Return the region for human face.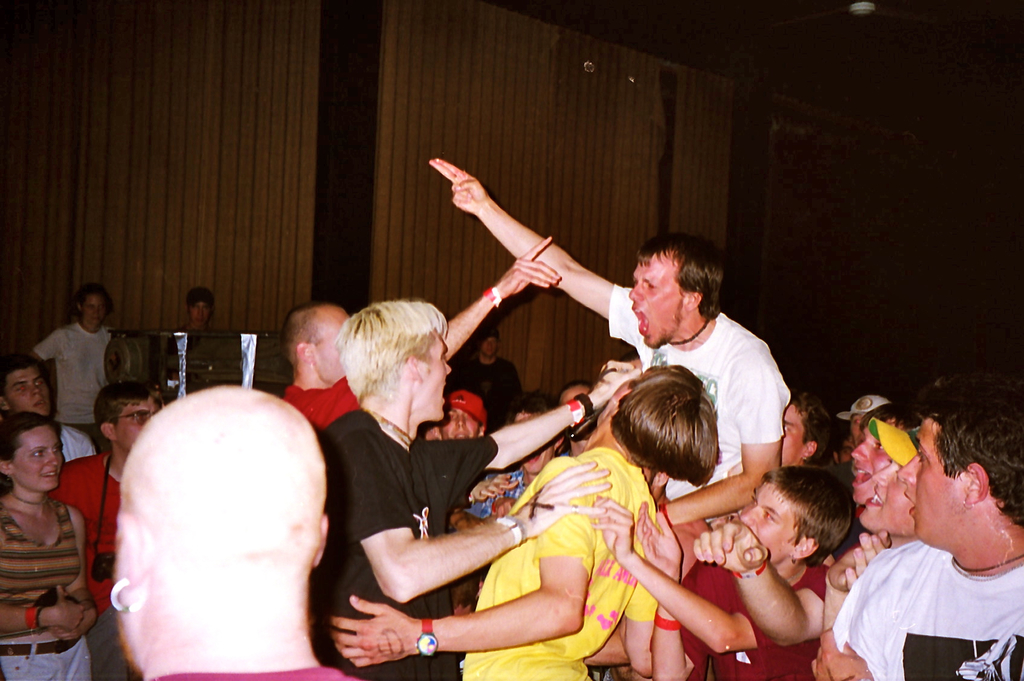
x1=3 y1=369 x2=47 y2=417.
